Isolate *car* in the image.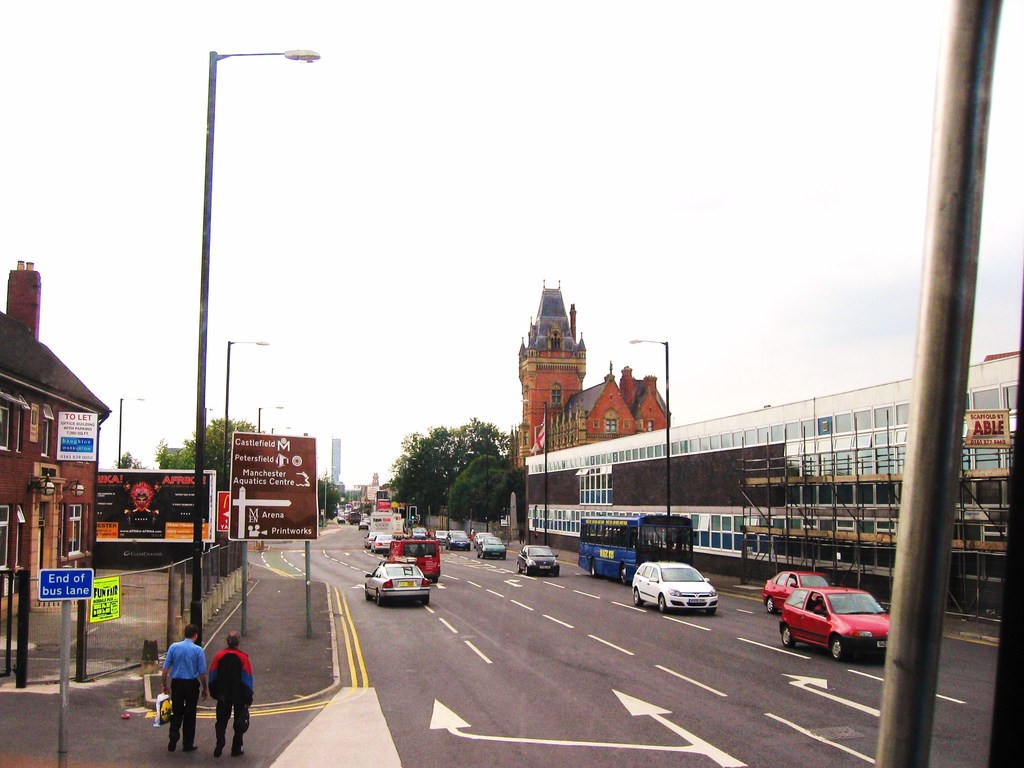
Isolated region: region(479, 533, 497, 543).
